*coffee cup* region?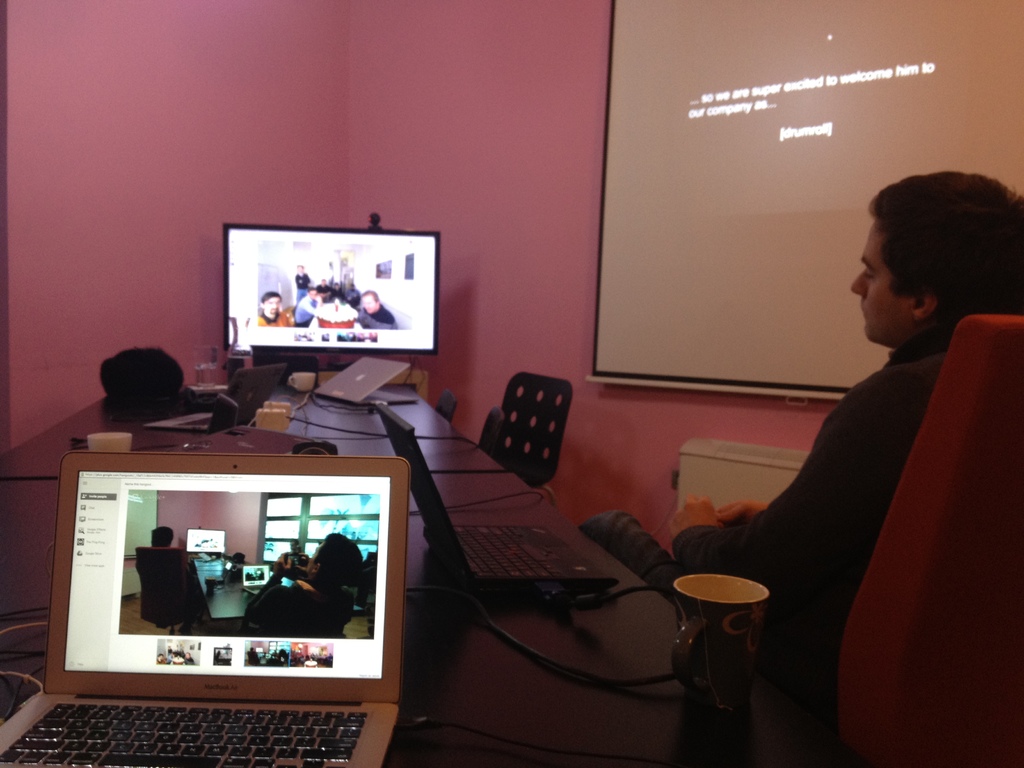
box=[671, 572, 771, 712]
